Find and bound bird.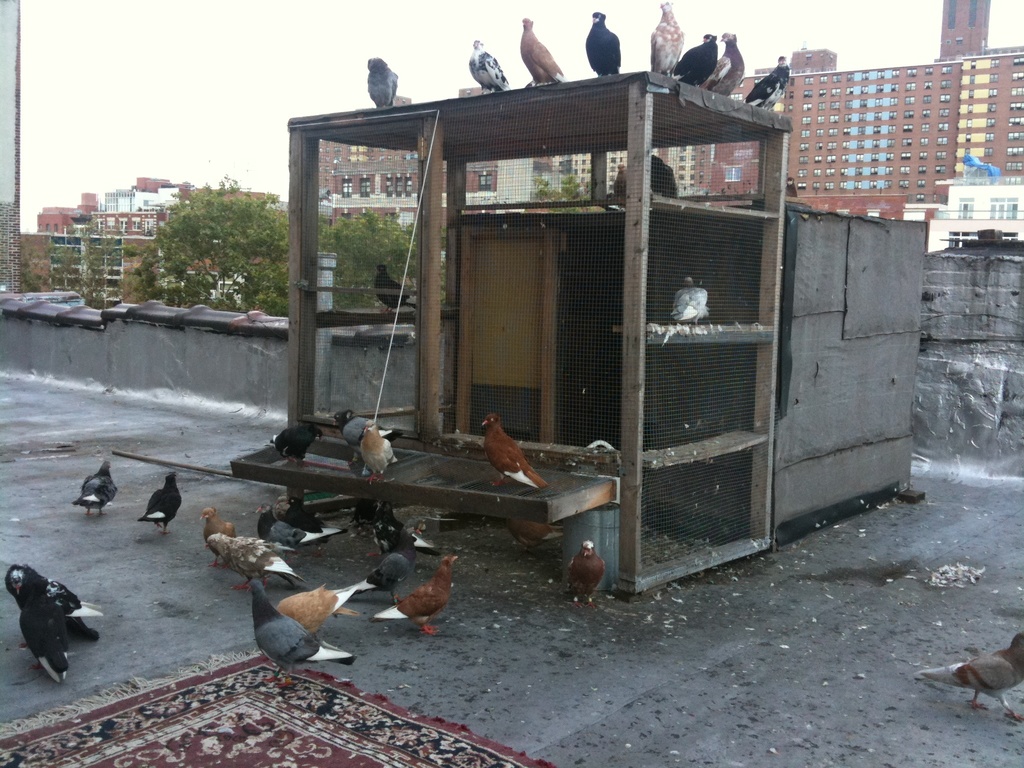
Bound: [left=705, top=31, right=745, bottom=92].
